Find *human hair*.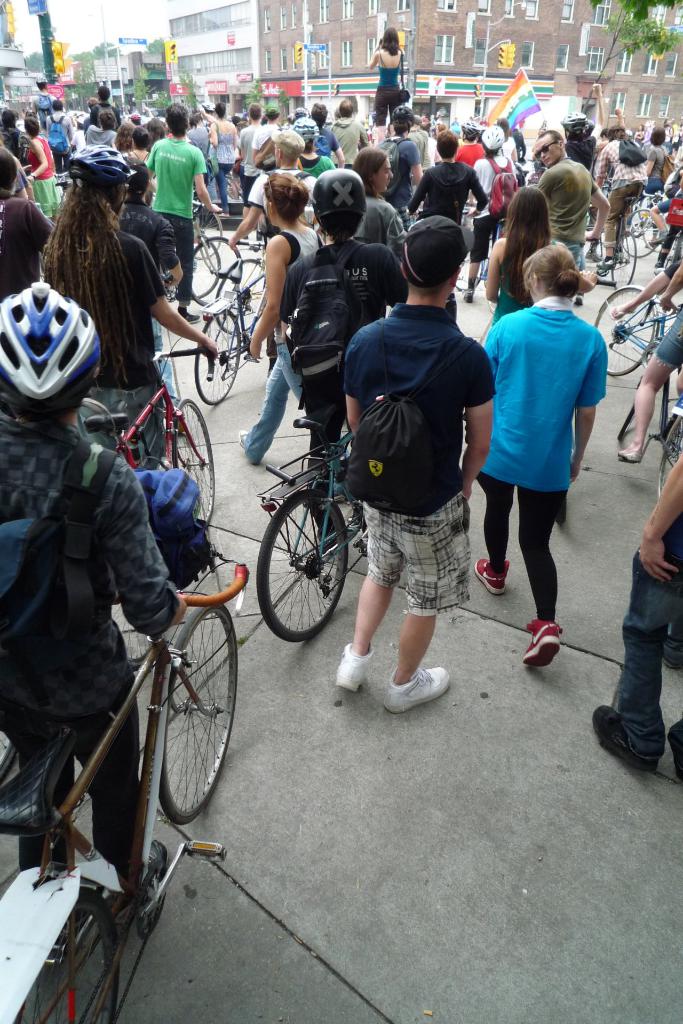
box(333, 109, 342, 122).
